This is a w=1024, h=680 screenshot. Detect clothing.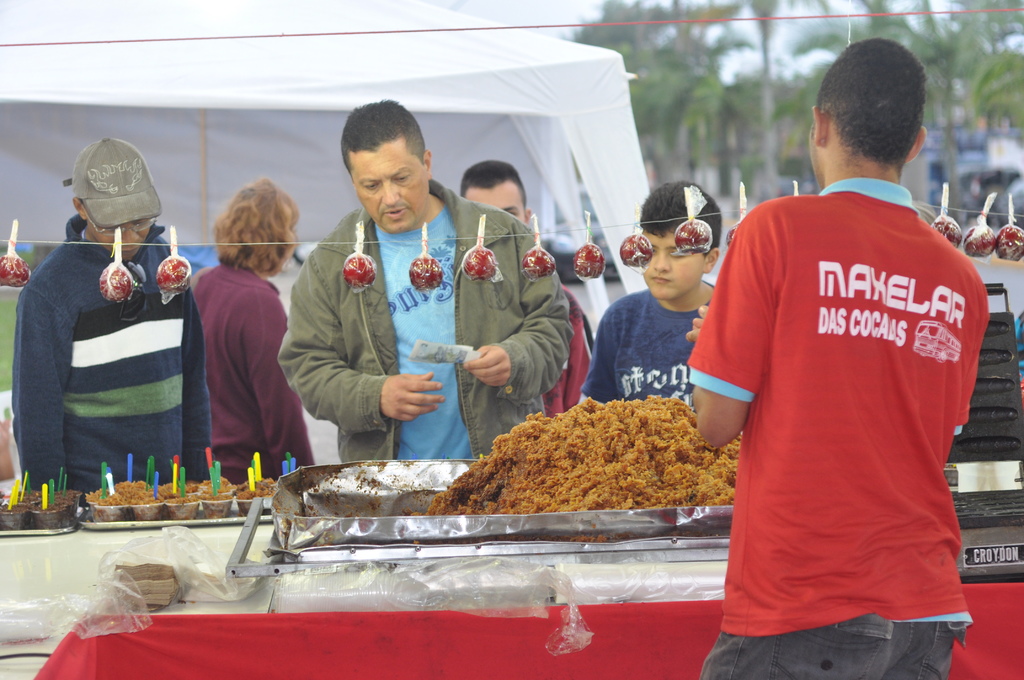
BBox(186, 262, 317, 478).
